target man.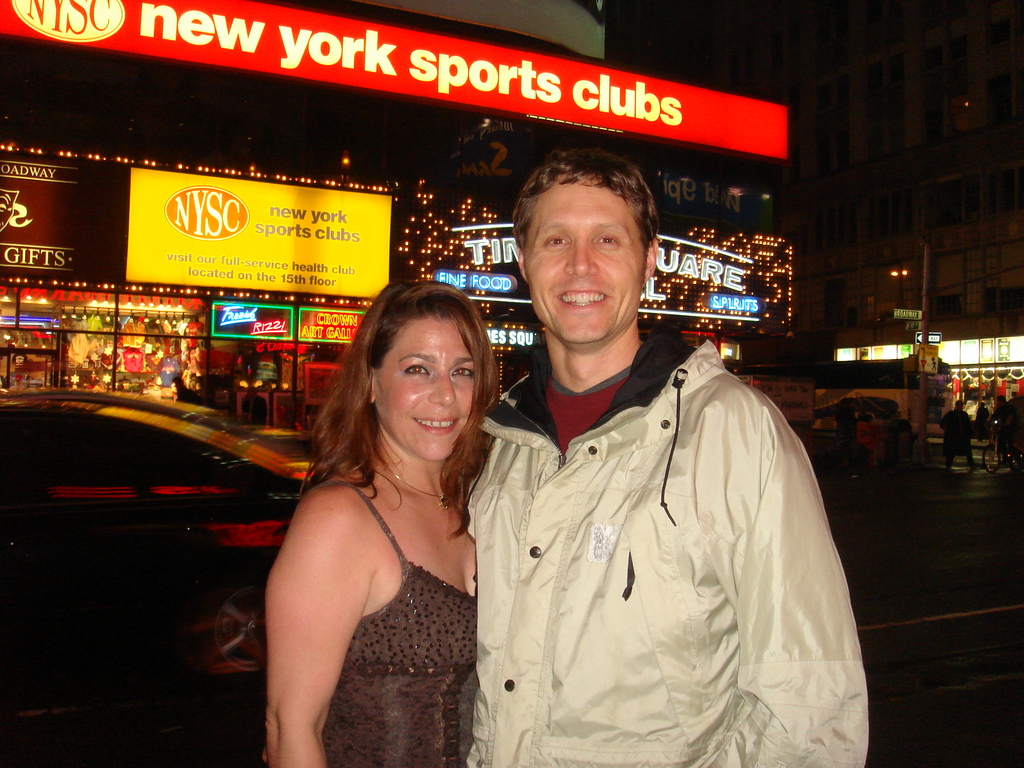
Target region: (left=936, top=401, right=980, bottom=471).
